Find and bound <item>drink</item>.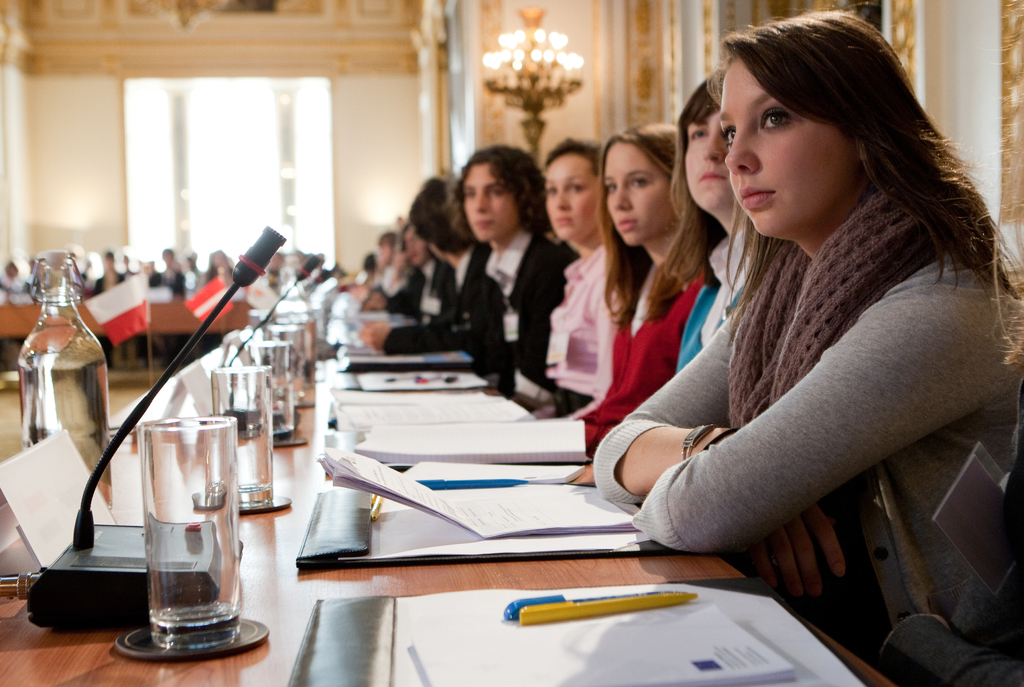
Bound: 20/264/111/501.
